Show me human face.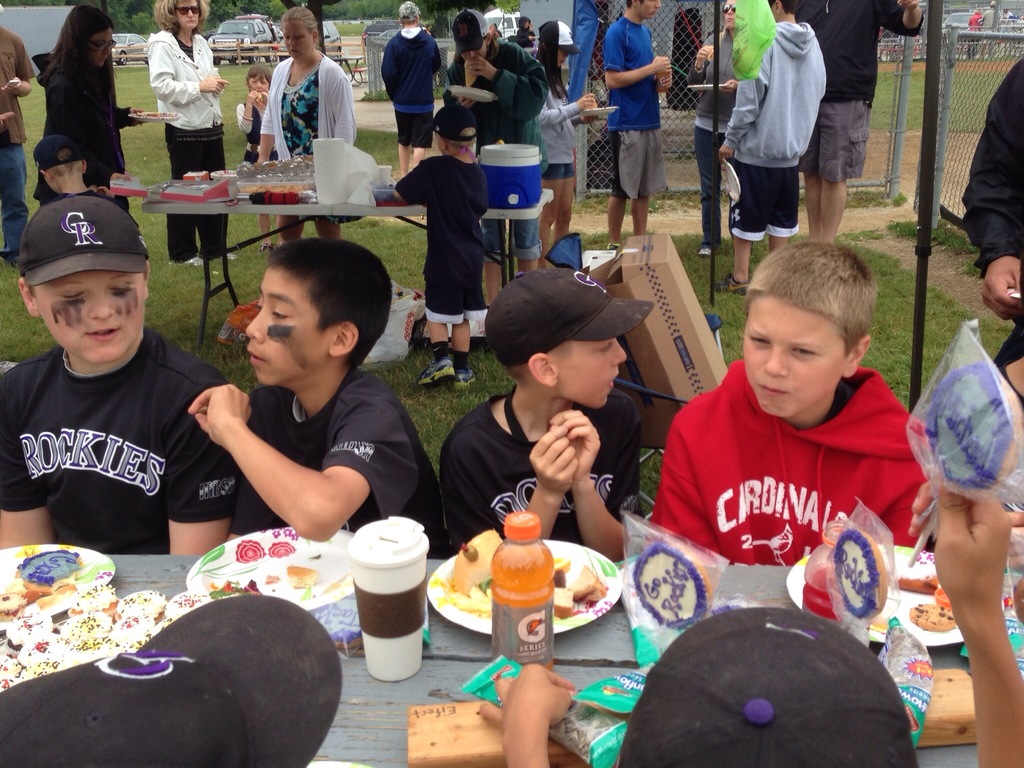
human face is here: box=[639, 0, 662, 16].
